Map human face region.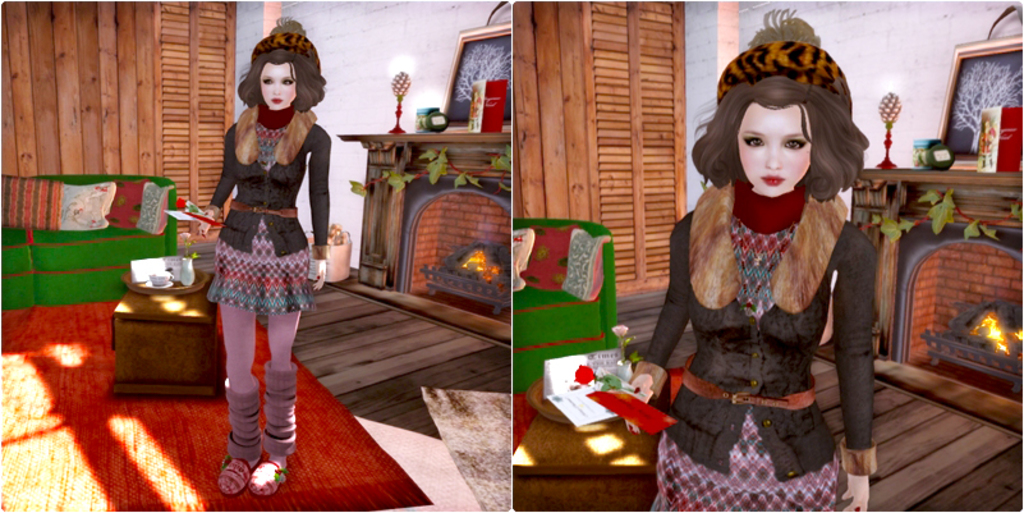
Mapped to bbox=[739, 106, 812, 194].
